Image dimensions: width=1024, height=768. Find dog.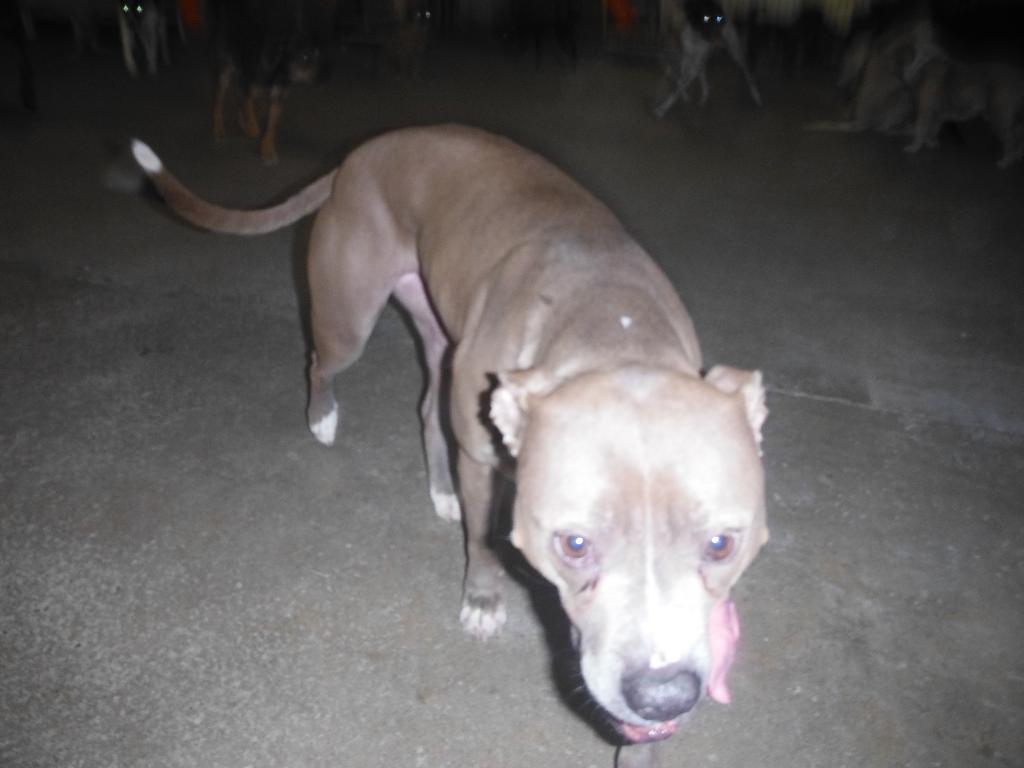
bbox(207, 19, 328, 166).
